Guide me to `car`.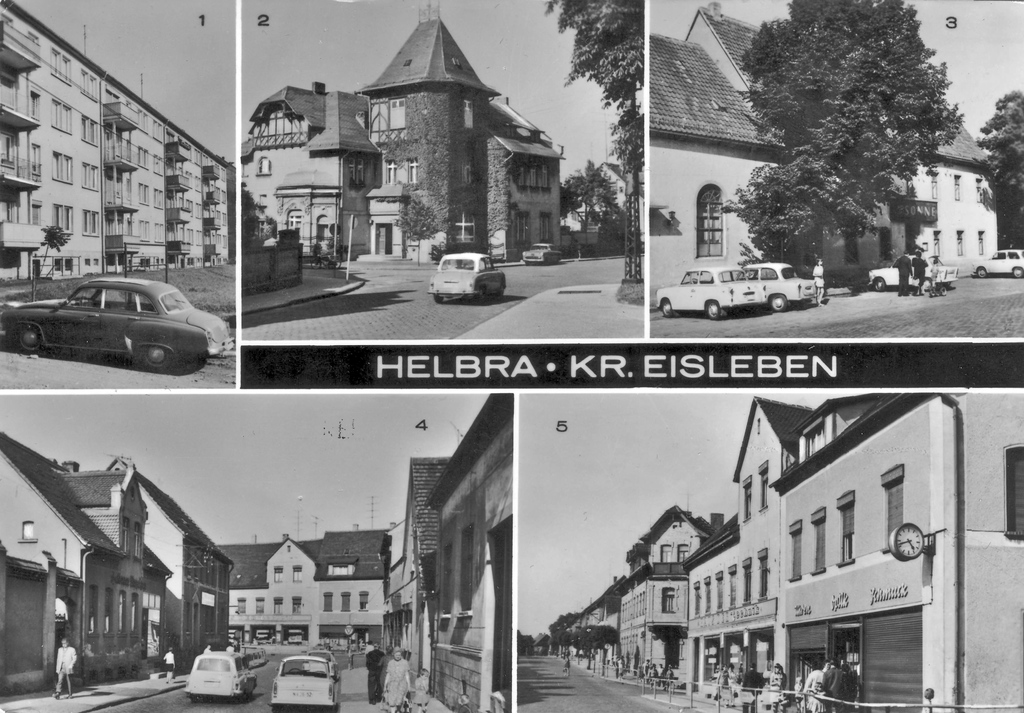
Guidance: <box>0,273,234,372</box>.
